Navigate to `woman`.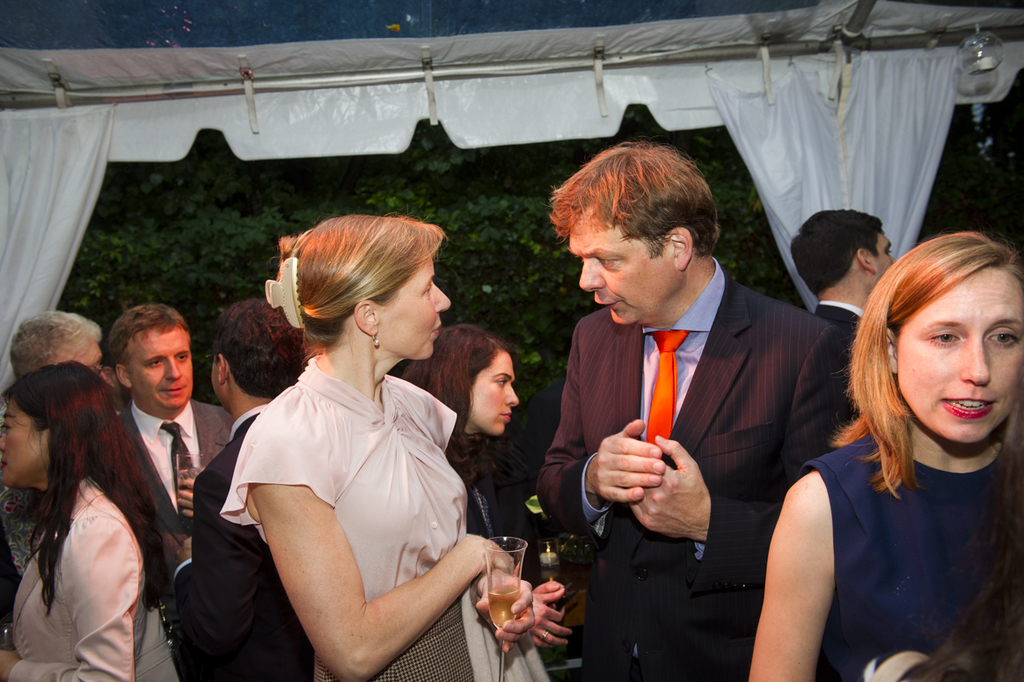
Navigation target: (x1=399, y1=324, x2=573, y2=649).
